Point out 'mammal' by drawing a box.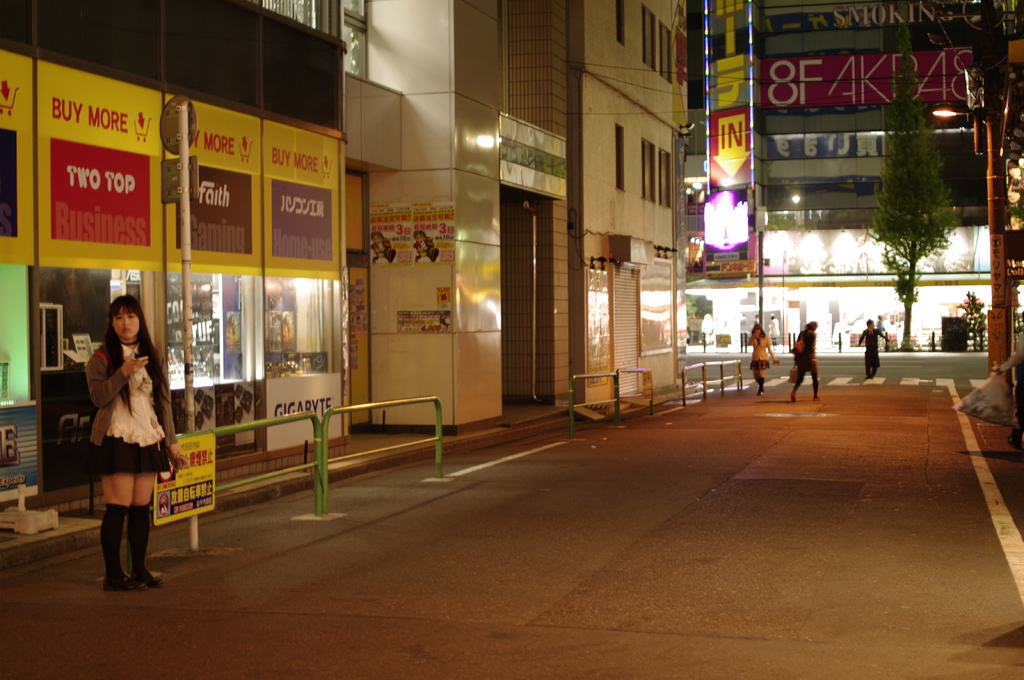
x1=412 y1=233 x2=438 y2=262.
